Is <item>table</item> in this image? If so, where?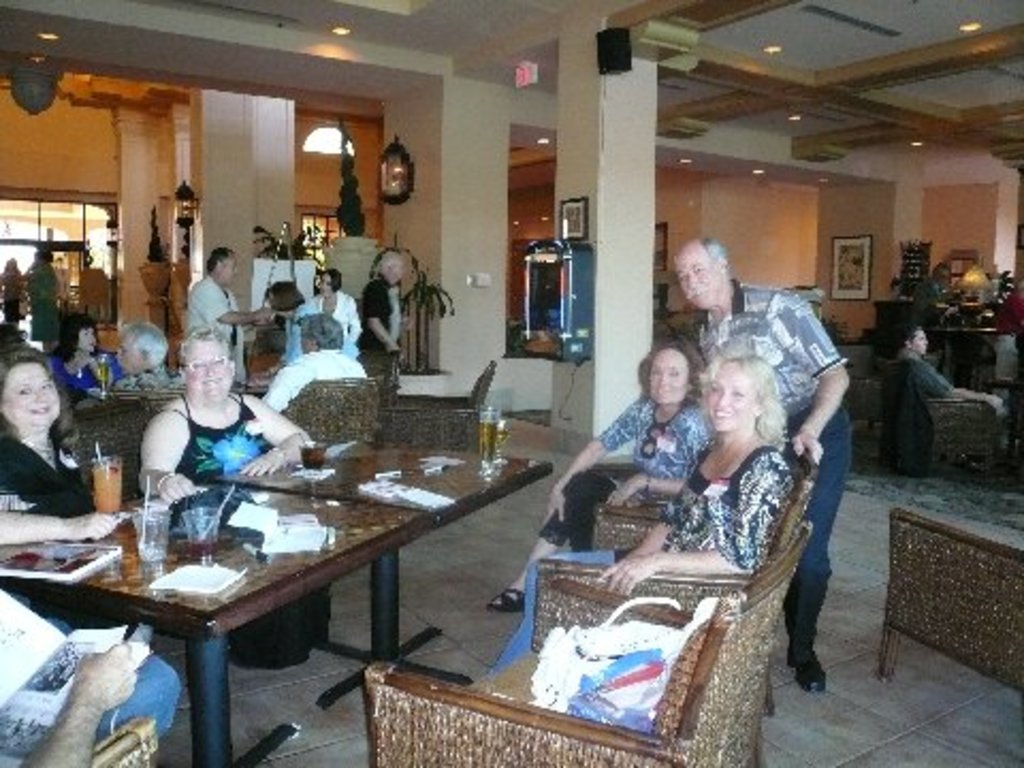
Yes, at select_region(21, 382, 548, 738).
